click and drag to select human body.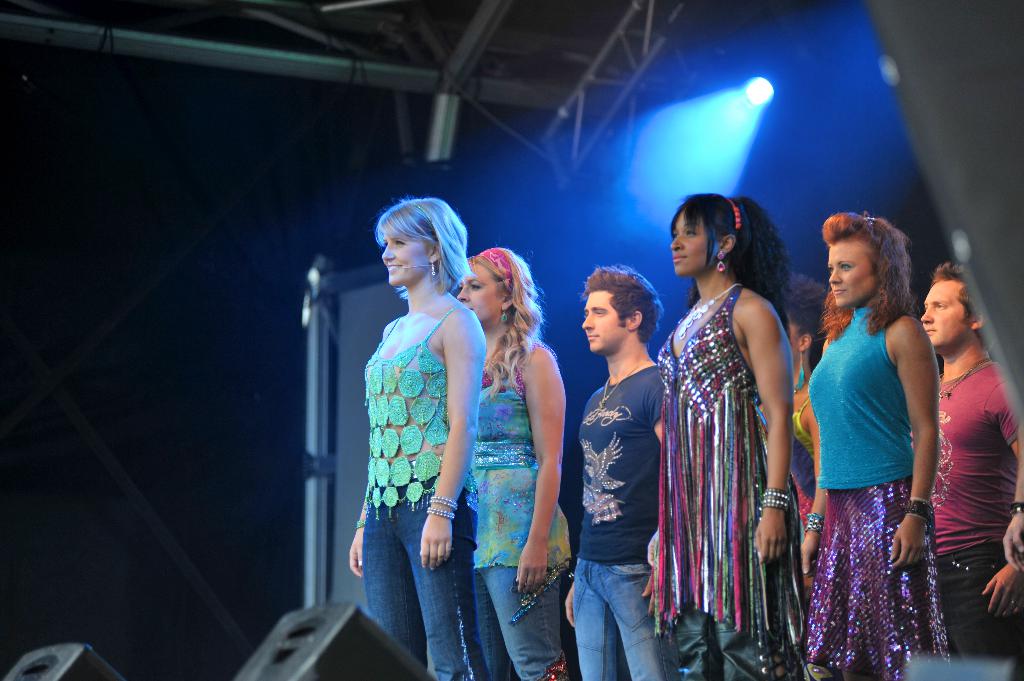
Selection: Rect(453, 247, 576, 680).
